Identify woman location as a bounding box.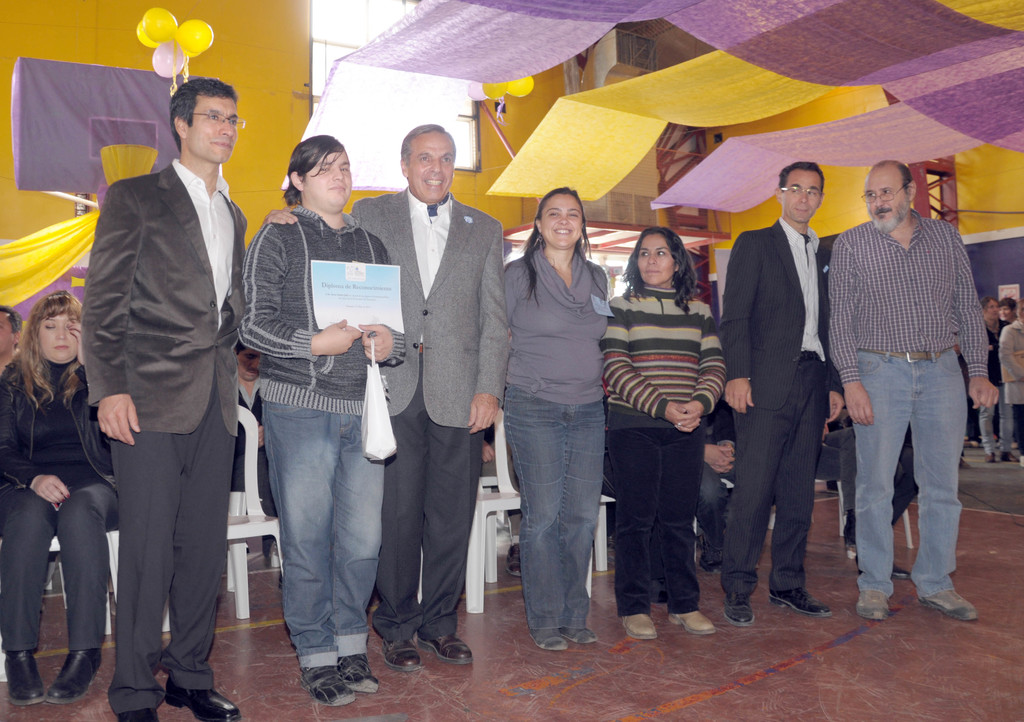
crop(0, 292, 123, 710).
